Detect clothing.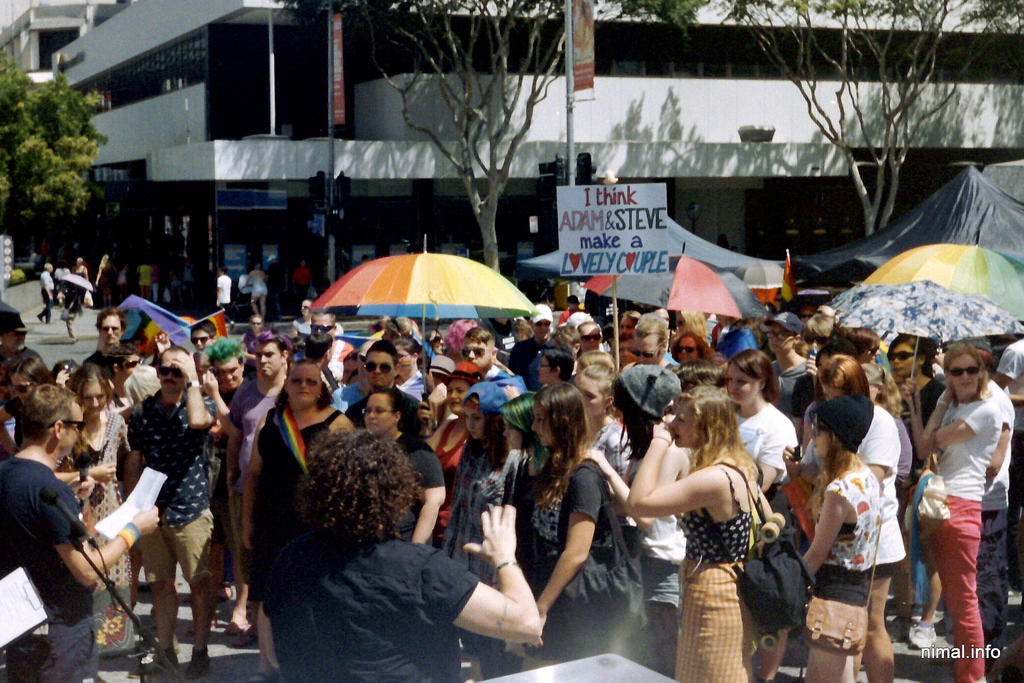
Detected at 232,388,367,616.
